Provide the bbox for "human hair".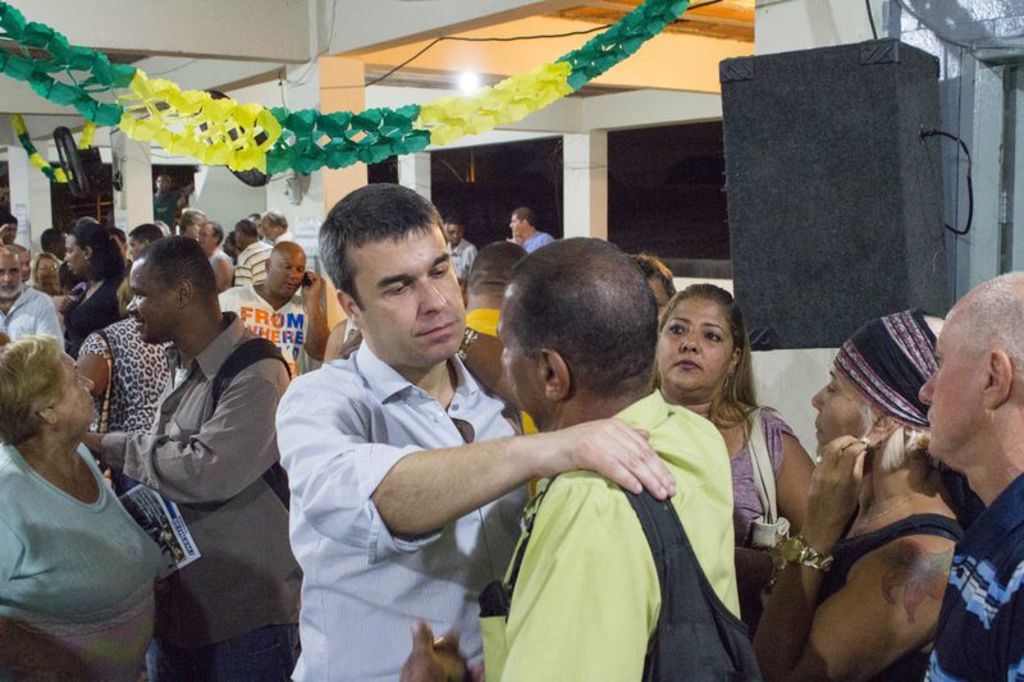
182:209:209:229.
